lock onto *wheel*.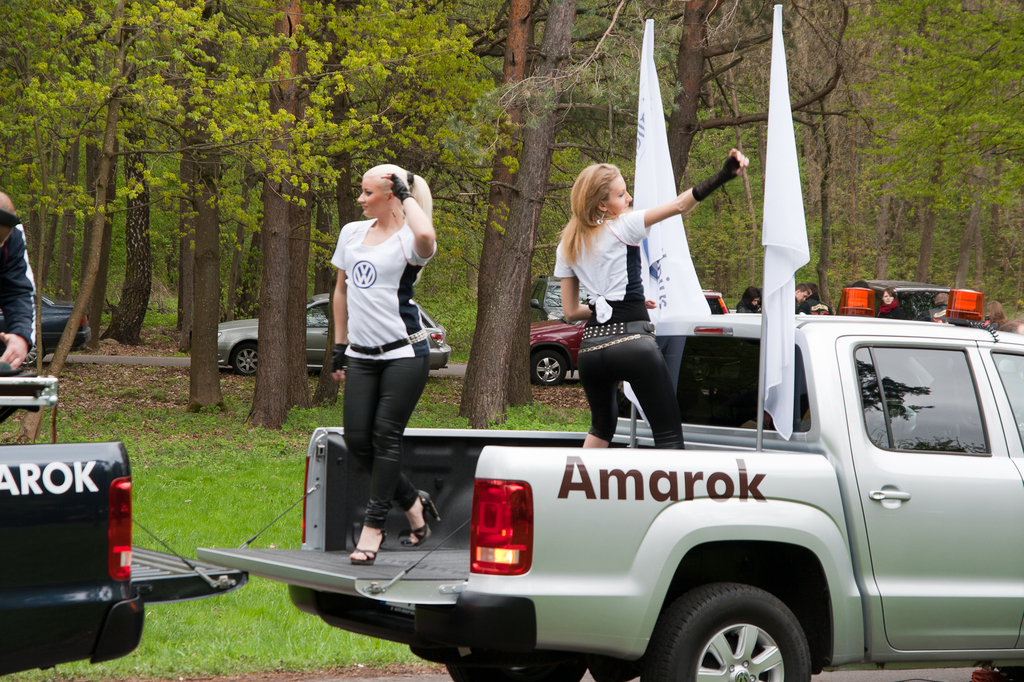
Locked: box=[19, 333, 45, 370].
